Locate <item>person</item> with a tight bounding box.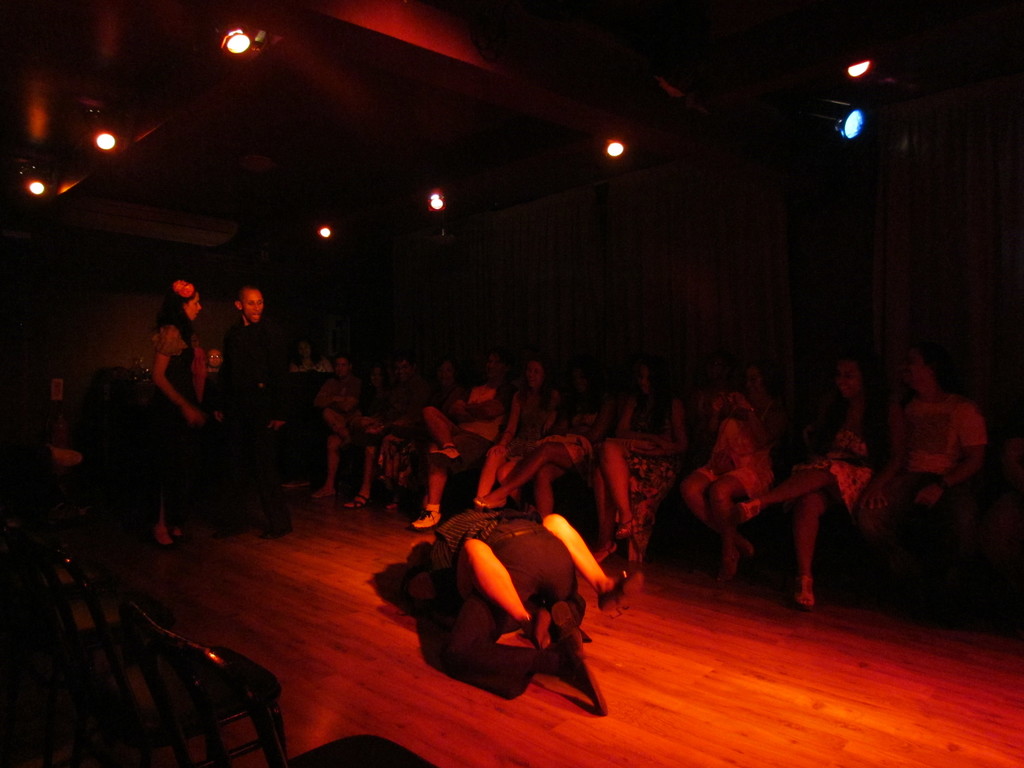
select_region(420, 358, 511, 531).
